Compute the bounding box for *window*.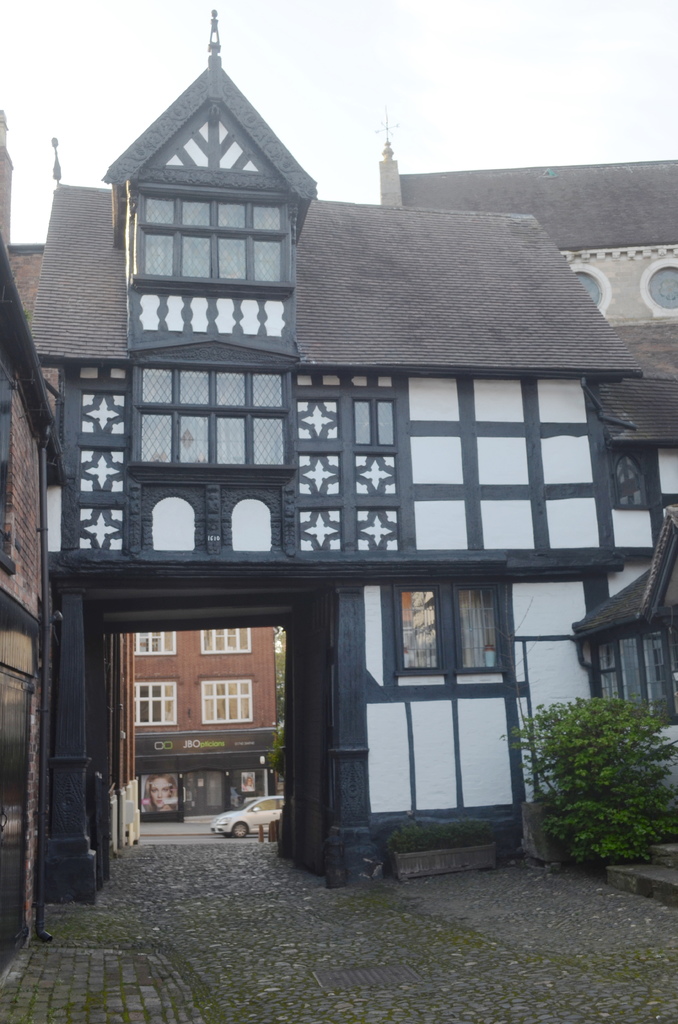
378,398,393,445.
